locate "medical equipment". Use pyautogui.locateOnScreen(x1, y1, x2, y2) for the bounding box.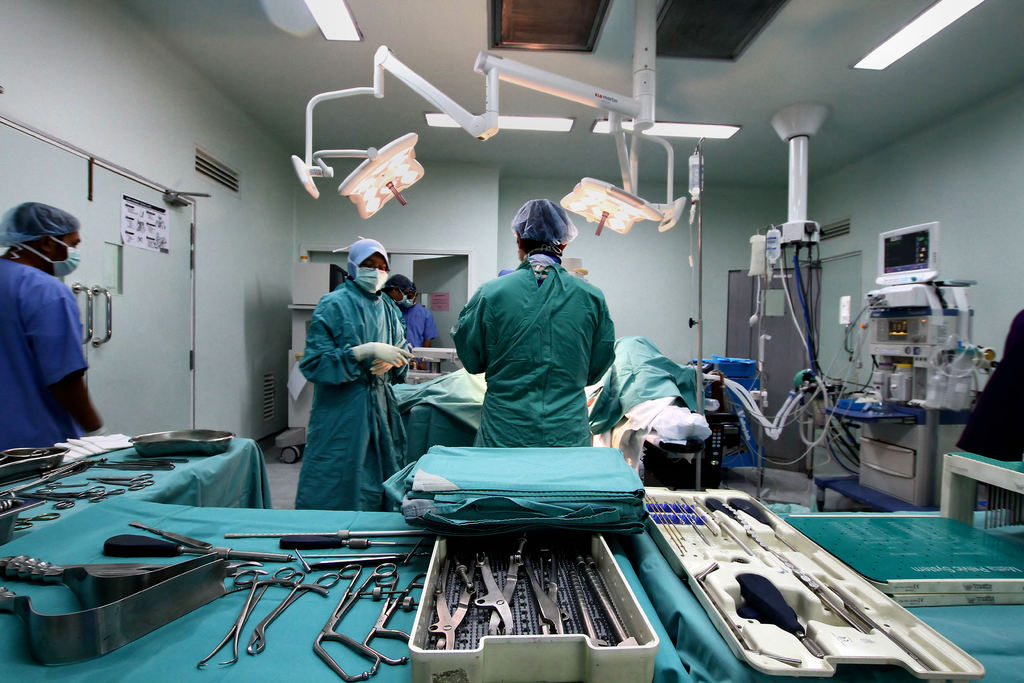
pyautogui.locateOnScreen(362, 555, 431, 671).
